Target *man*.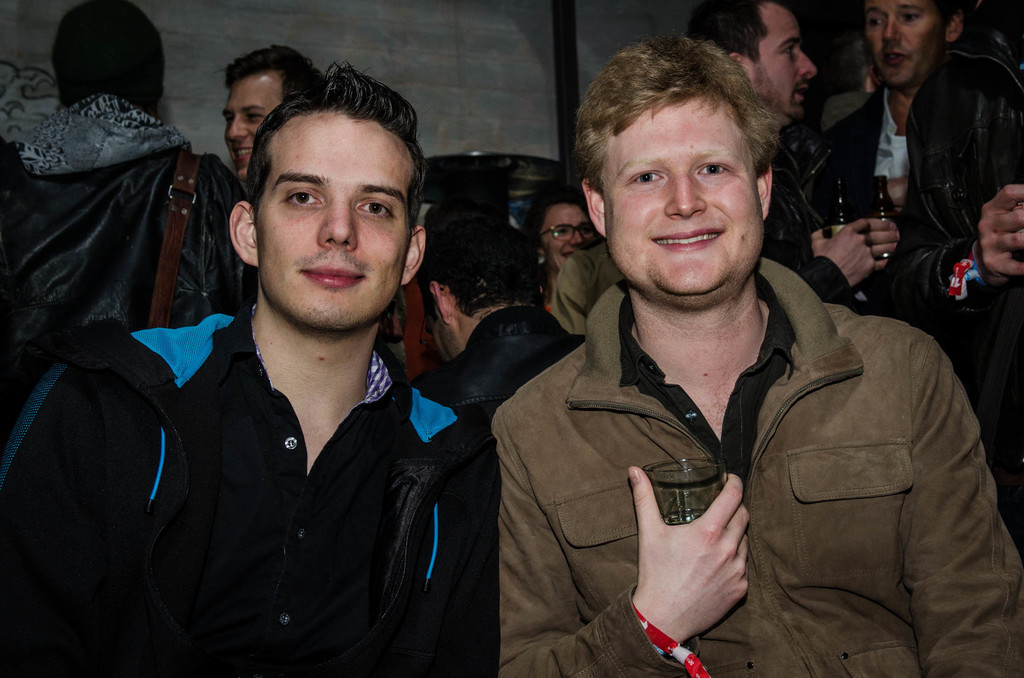
Target region: x1=899, y1=0, x2=1023, y2=565.
